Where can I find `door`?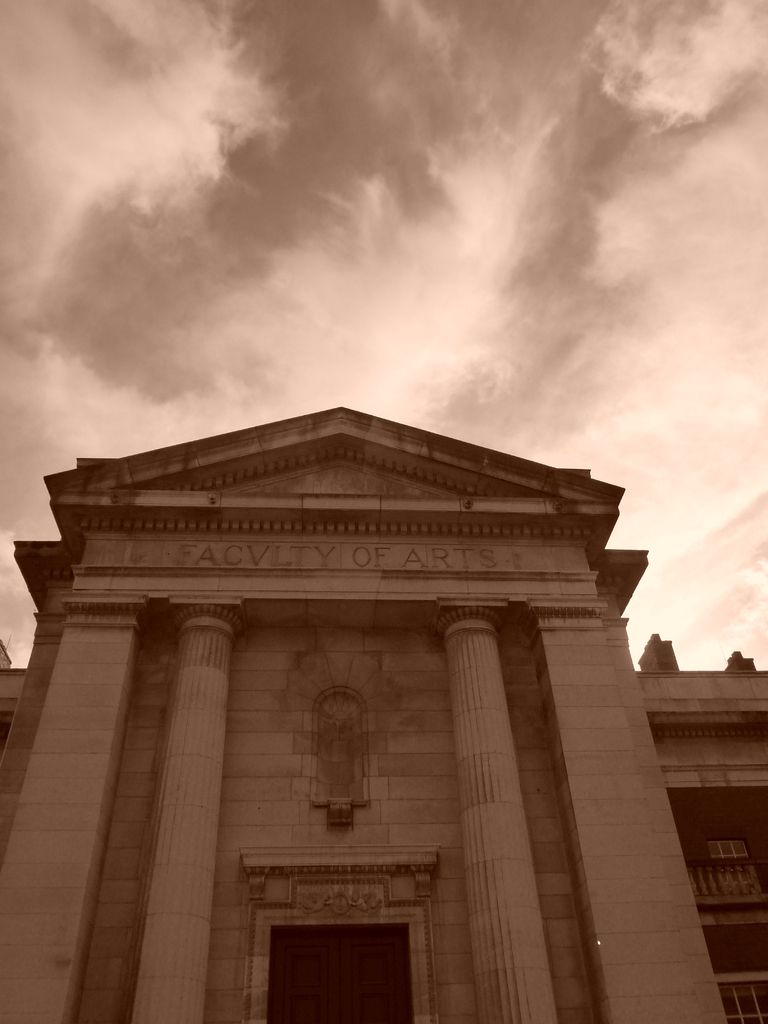
You can find it at (x1=260, y1=920, x2=413, y2=1023).
